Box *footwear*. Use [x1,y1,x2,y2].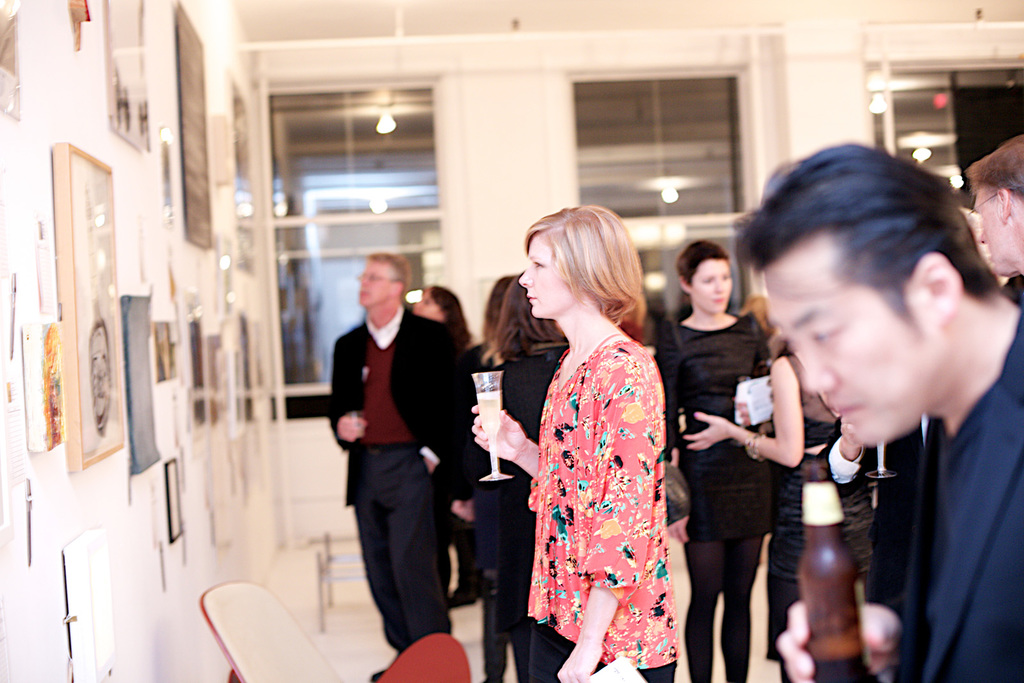
[444,581,482,611].
